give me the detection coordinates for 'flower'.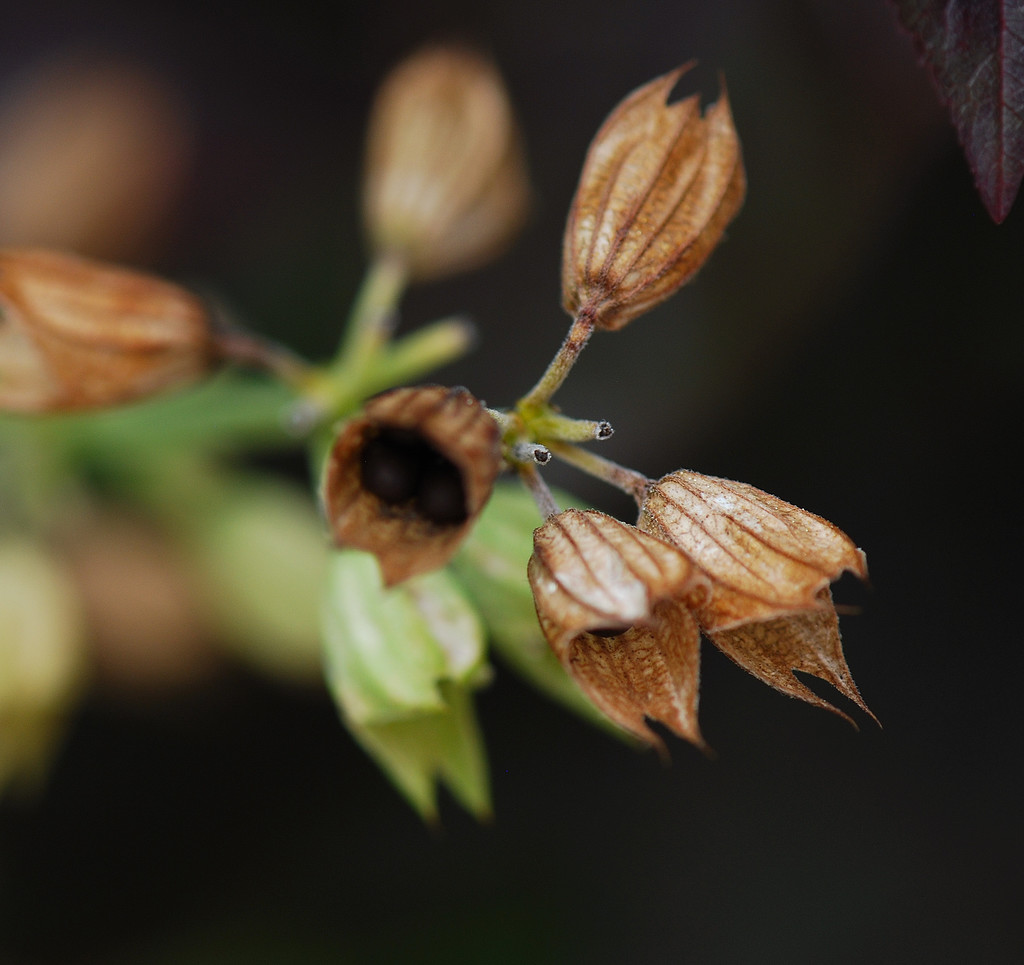
<box>0,250,227,421</box>.
